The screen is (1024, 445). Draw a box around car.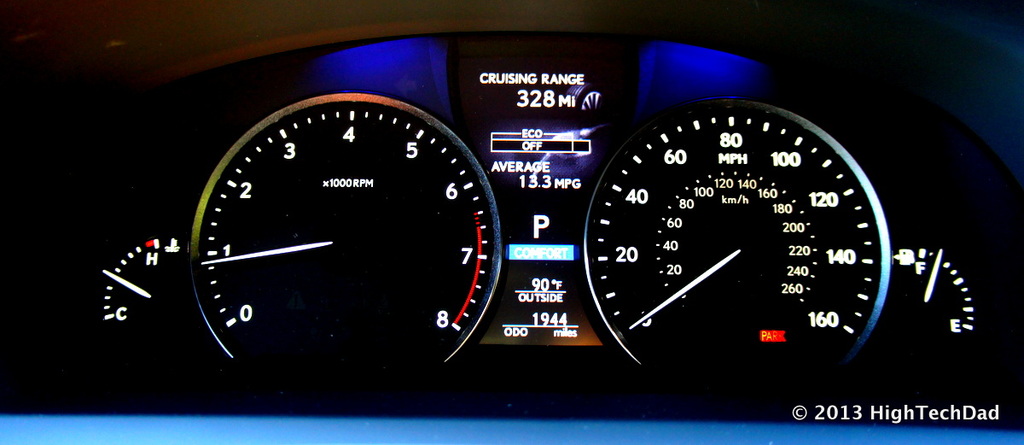
<box>97,25,1015,406</box>.
